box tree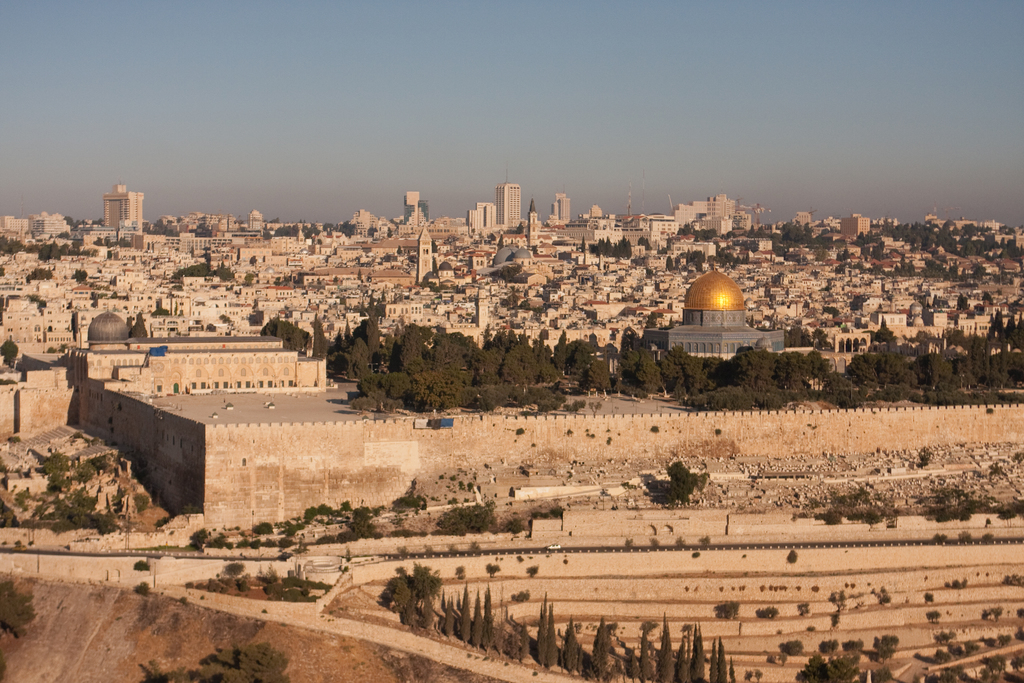
662,251,671,268
